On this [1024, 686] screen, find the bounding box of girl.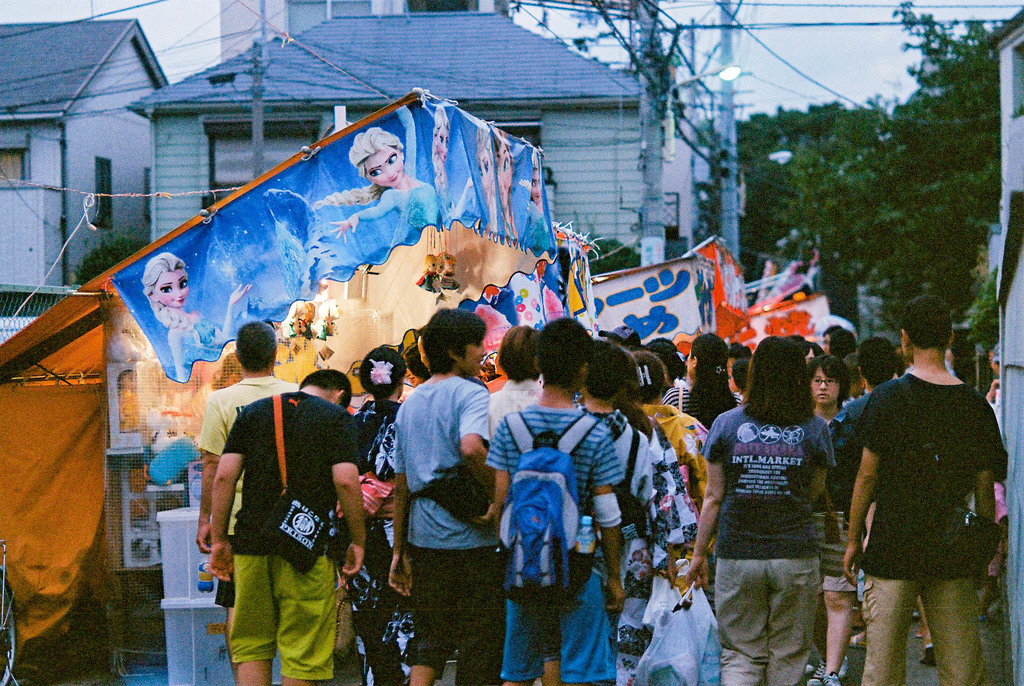
Bounding box: box(311, 127, 437, 250).
